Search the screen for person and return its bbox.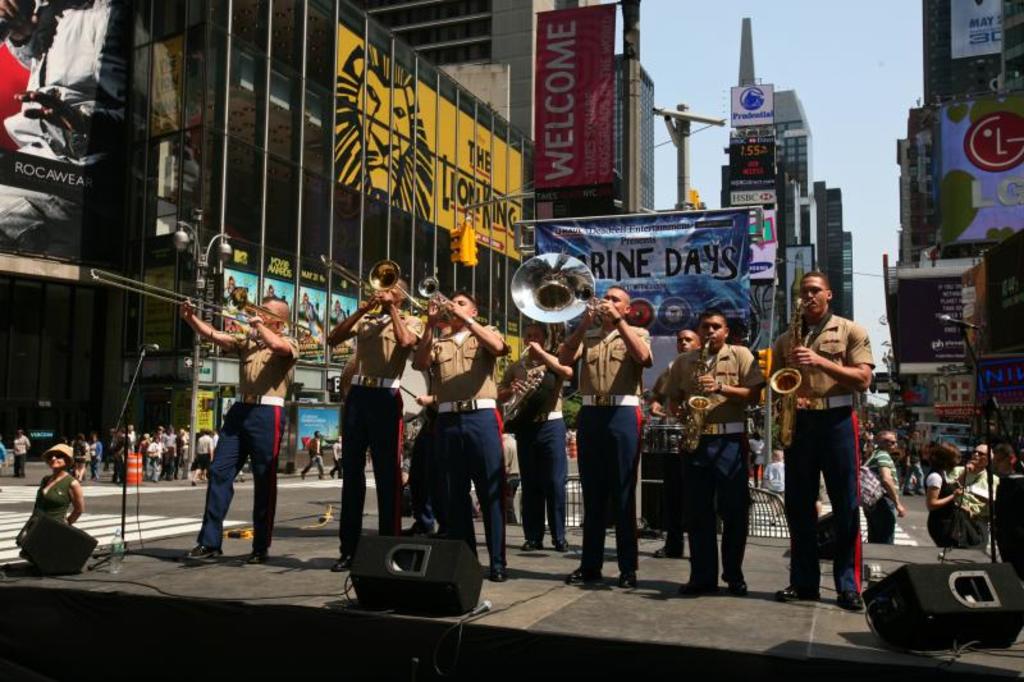
Found: 653, 311, 764, 592.
